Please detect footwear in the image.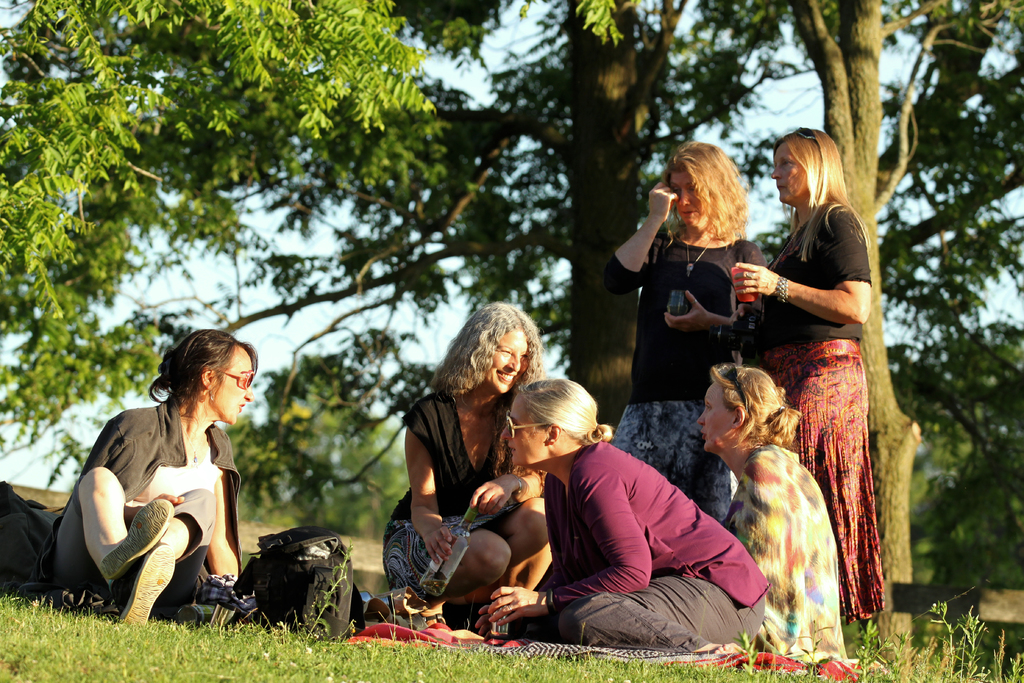
left=99, top=498, right=180, bottom=586.
